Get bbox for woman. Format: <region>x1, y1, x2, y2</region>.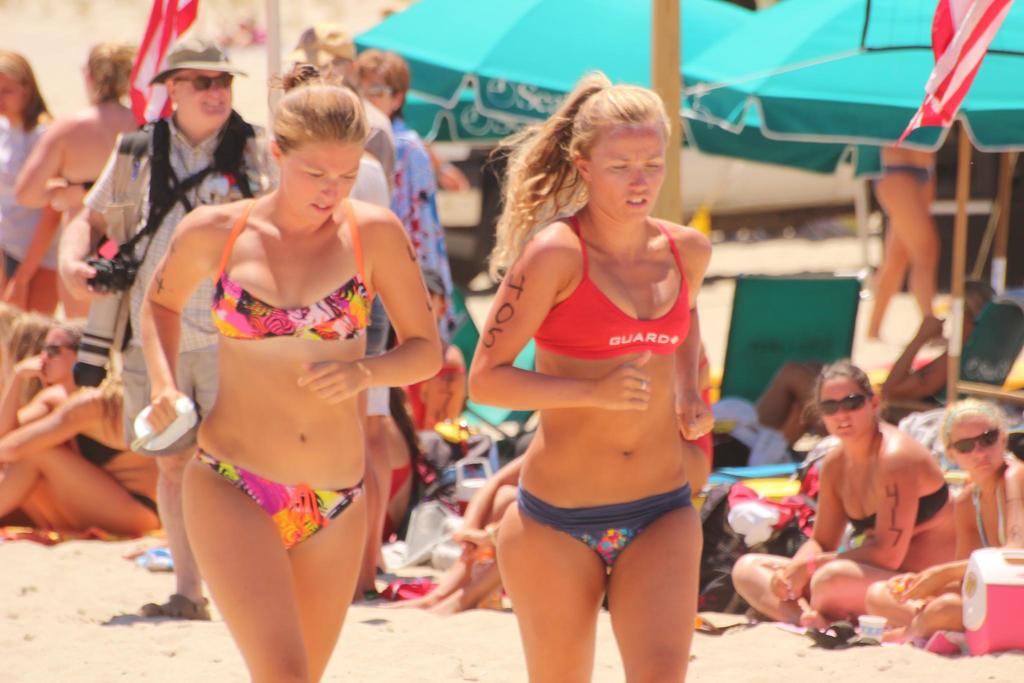
<region>729, 357, 952, 646</region>.
